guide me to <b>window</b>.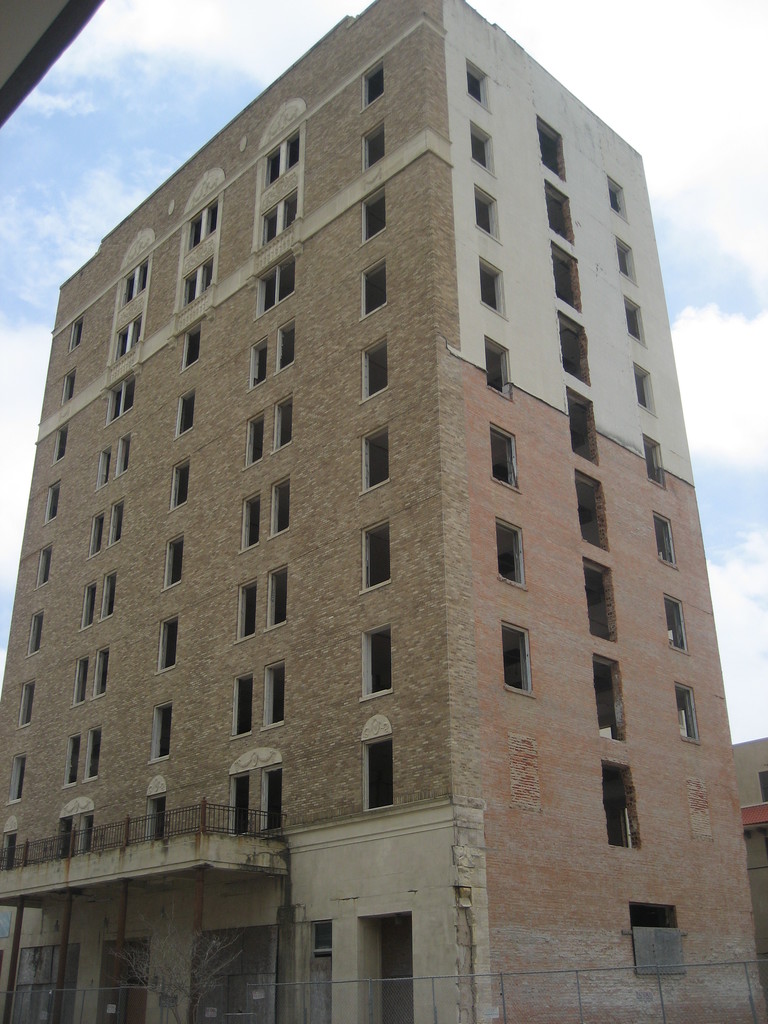
Guidance: bbox=[63, 731, 79, 787].
